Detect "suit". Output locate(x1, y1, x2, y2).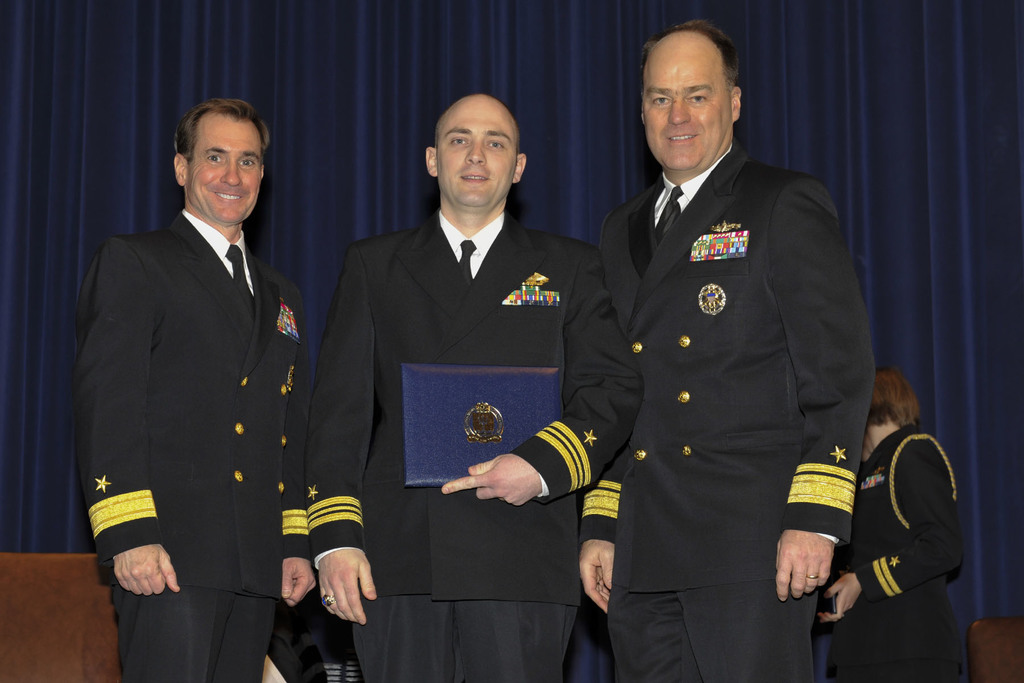
locate(302, 114, 600, 664).
